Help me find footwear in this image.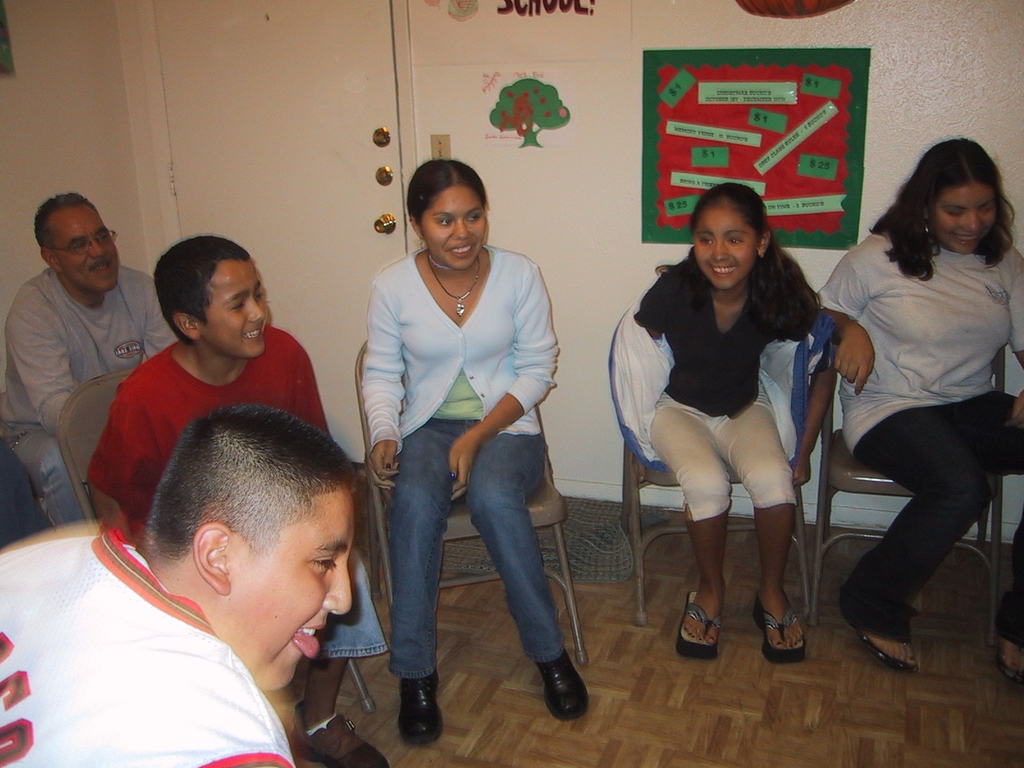
Found it: bbox=(845, 607, 924, 675).
